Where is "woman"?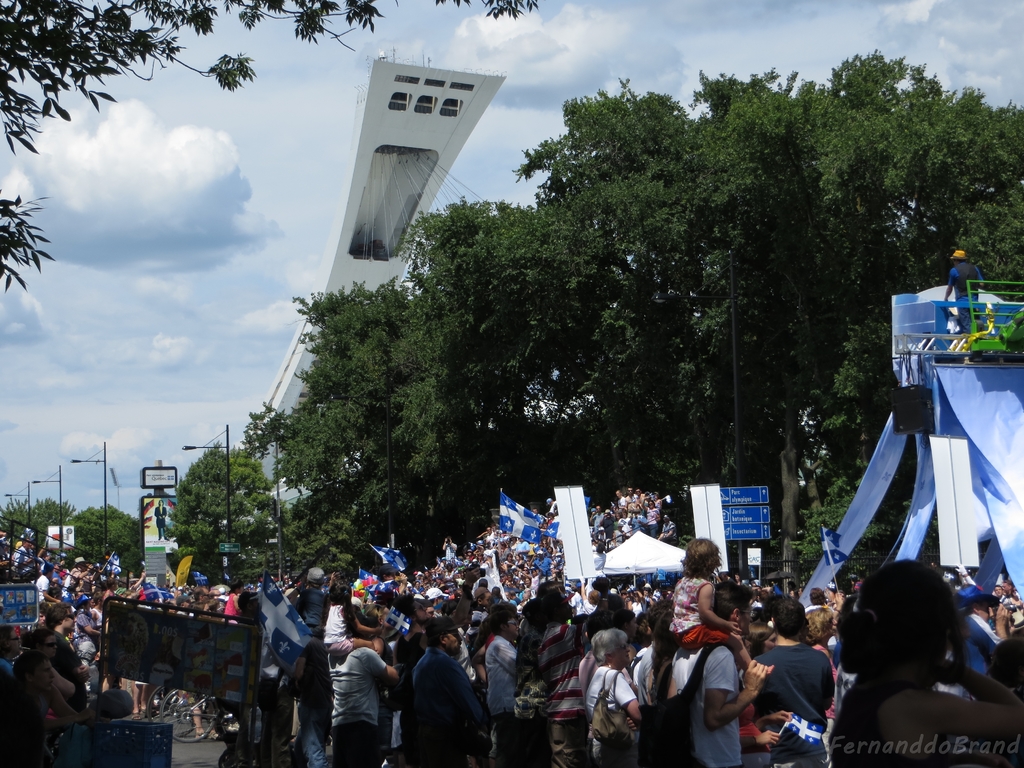
(645, 610, 686, 709).
